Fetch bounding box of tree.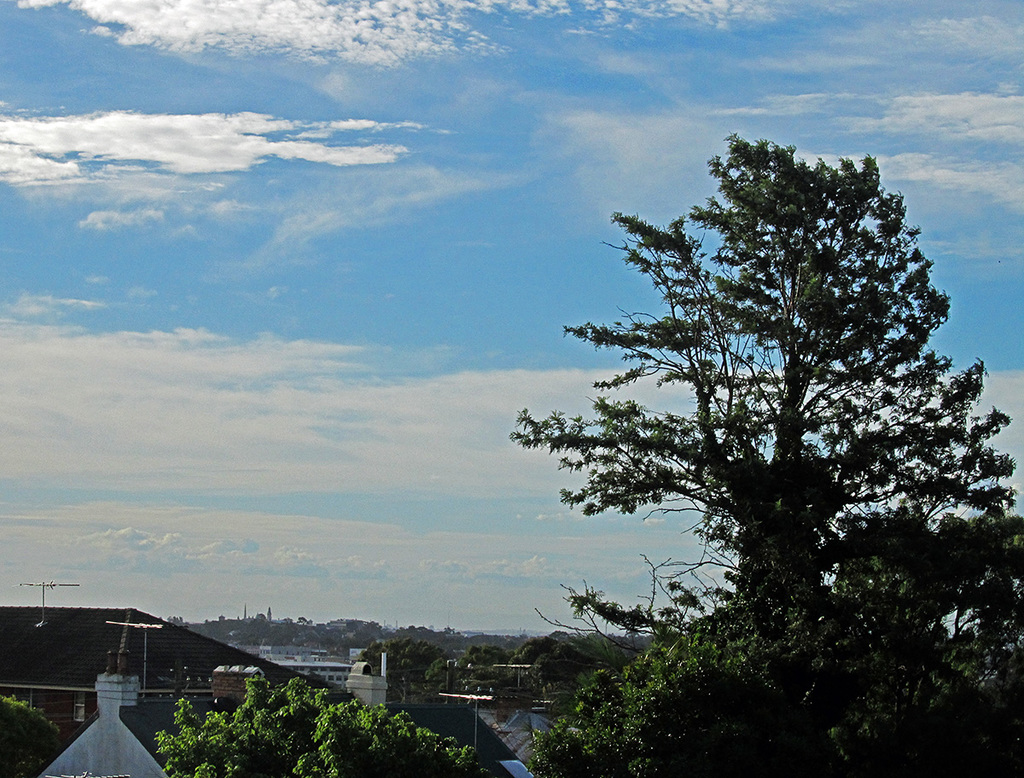
Bbox: box(151, 676, 481, 777).
